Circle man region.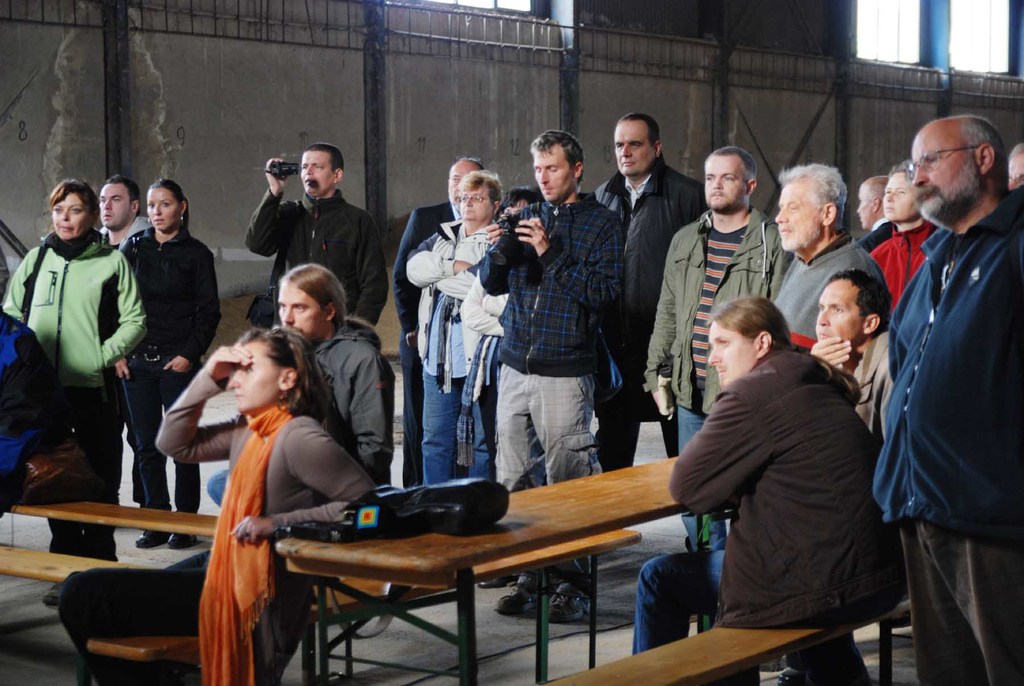
Region: region(204, 260, 393, 493).
